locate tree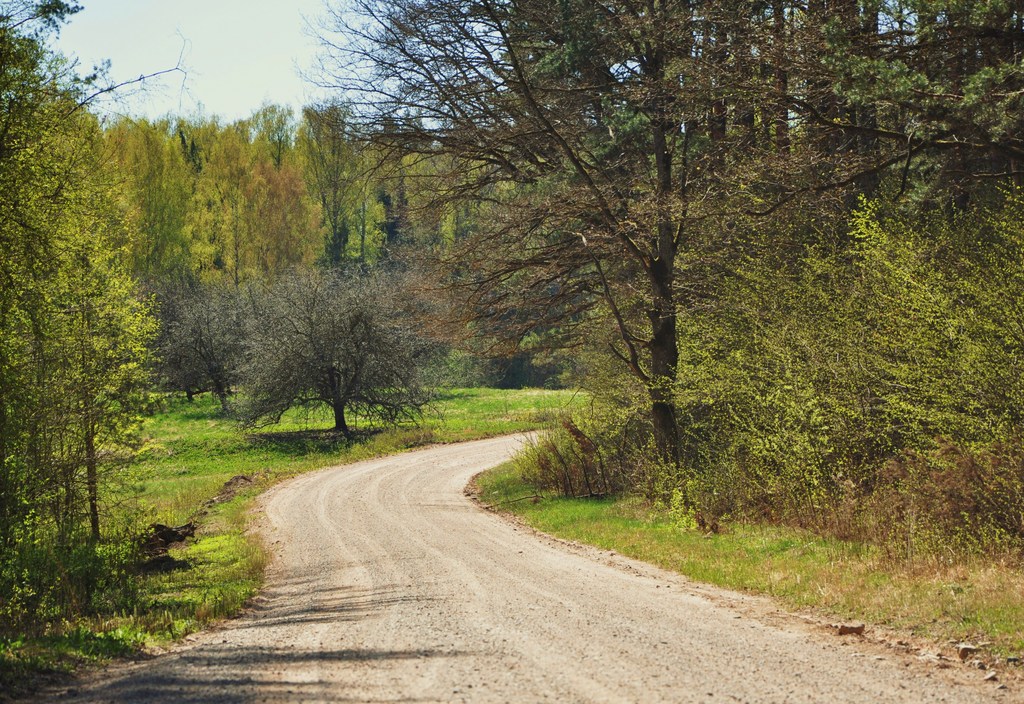
bbox=[481, 147, 593, 394]
